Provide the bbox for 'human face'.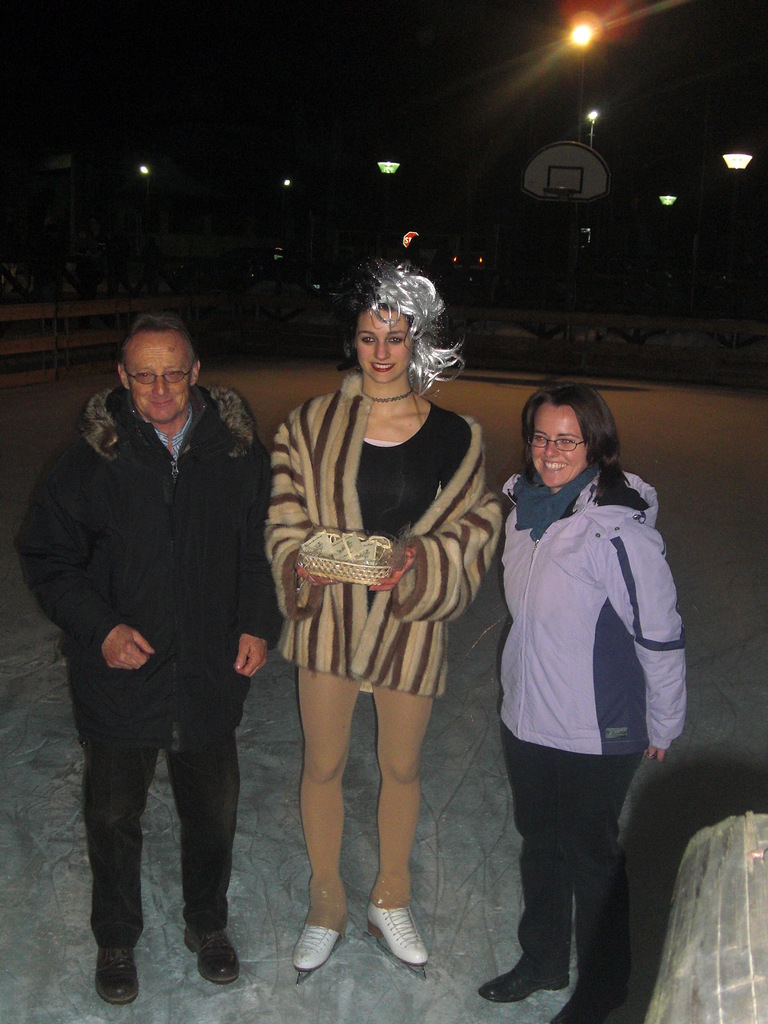
region(531, 404, 585, 486).
